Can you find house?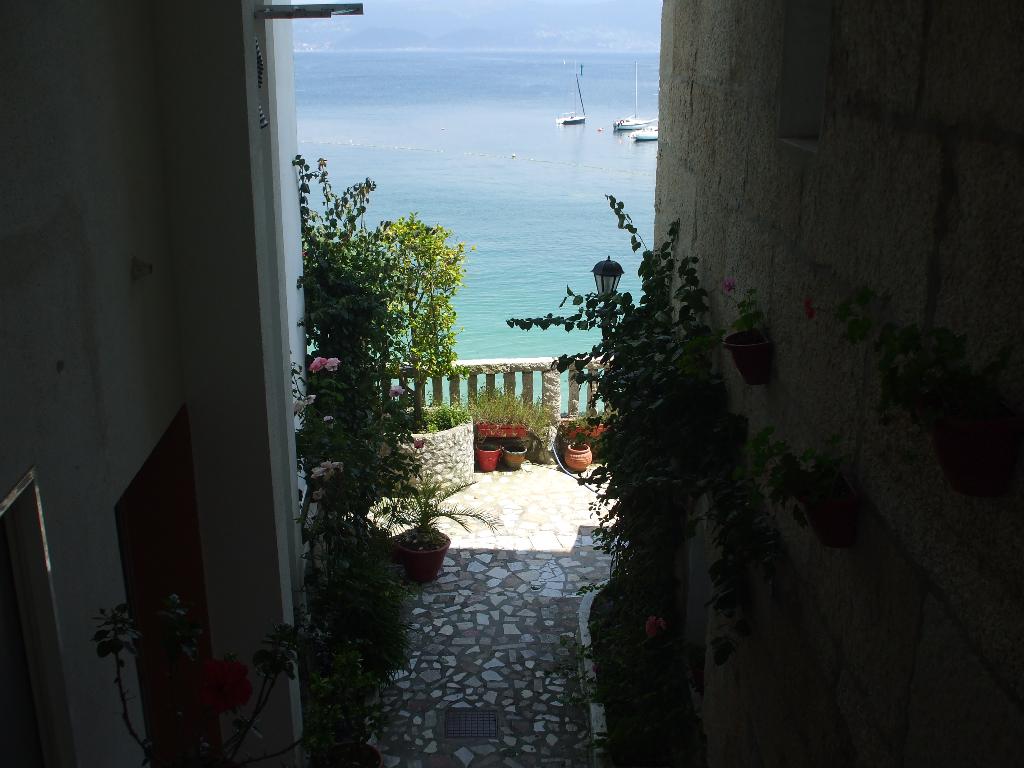
Yes, bounding box: 0, 0, 1023, 767.
